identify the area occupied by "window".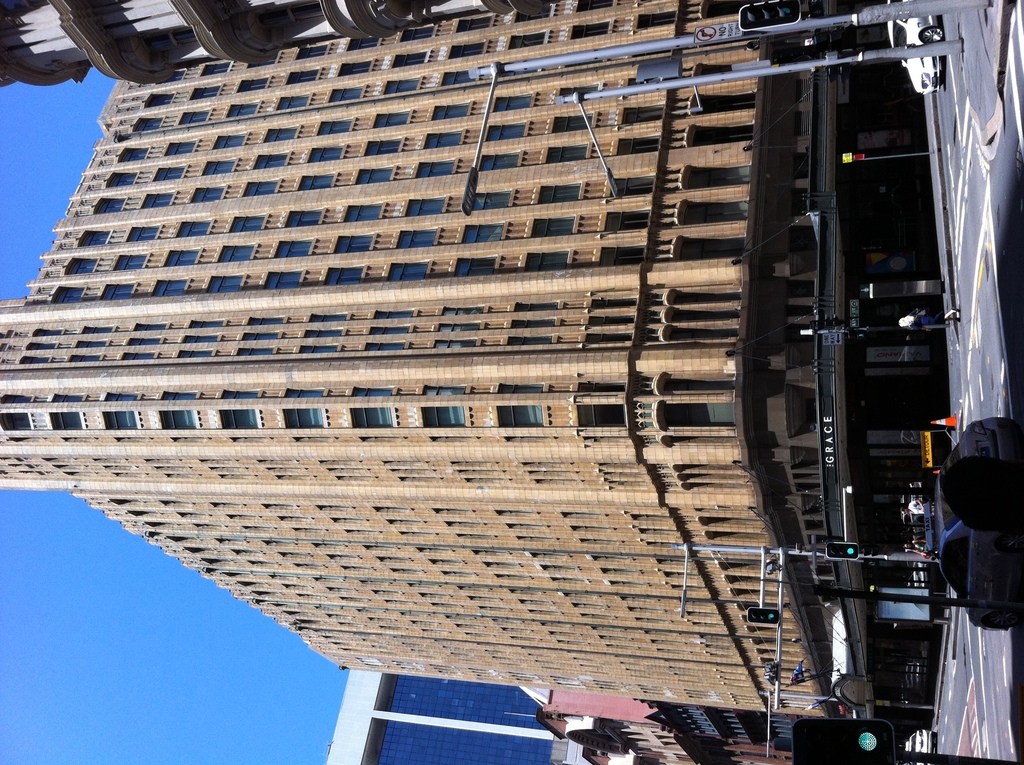
Area: [left=237, top=180, right=282, bottom=198].
